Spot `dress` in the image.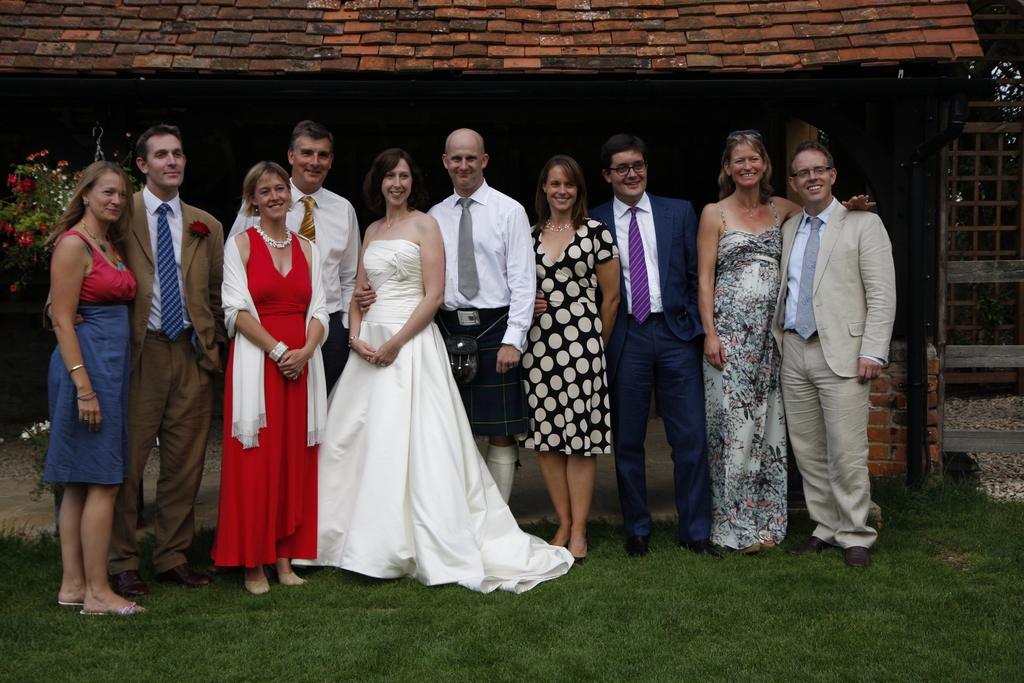
`dress` found at (525, 215, 621, 462).
